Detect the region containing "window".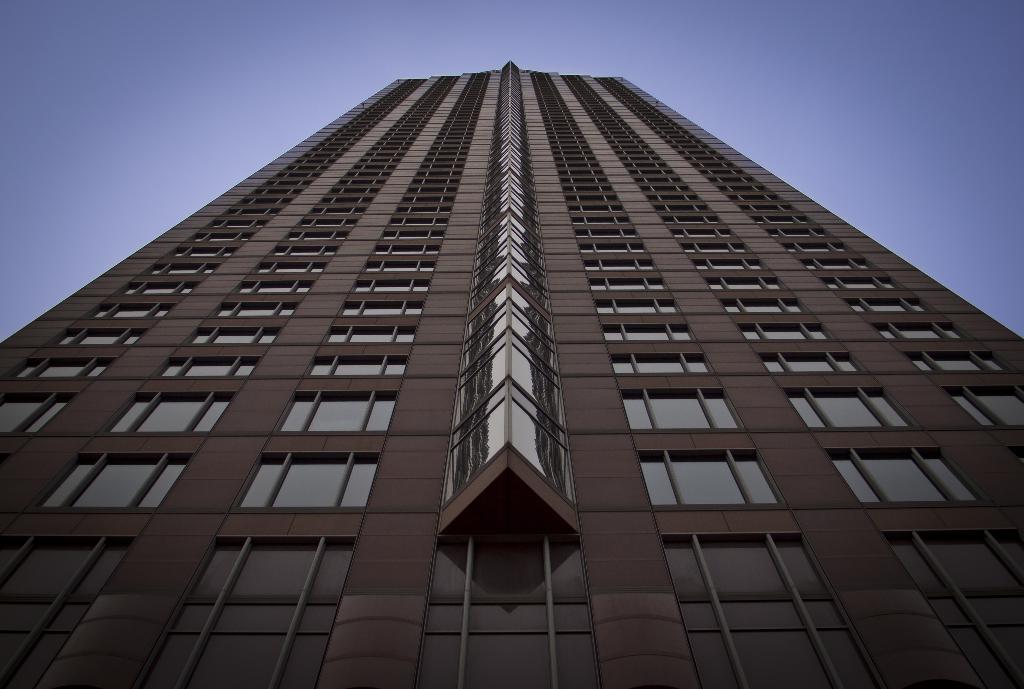
694:257:762:274.
